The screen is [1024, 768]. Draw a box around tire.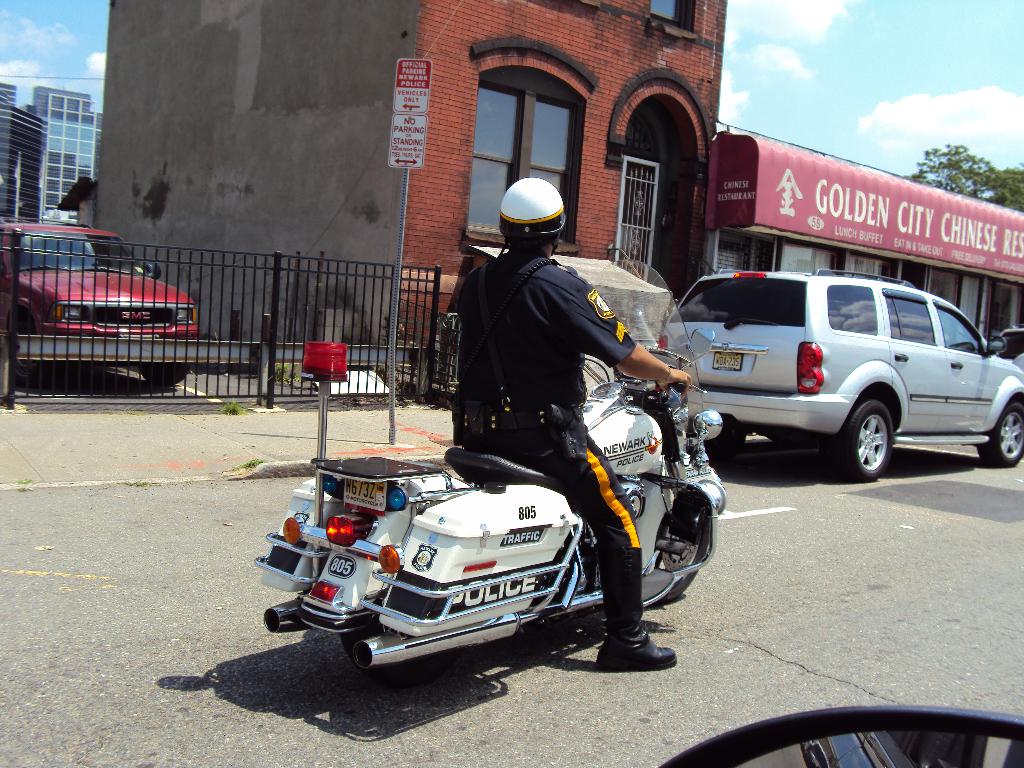
select_region(824, 401, 899, 485).
